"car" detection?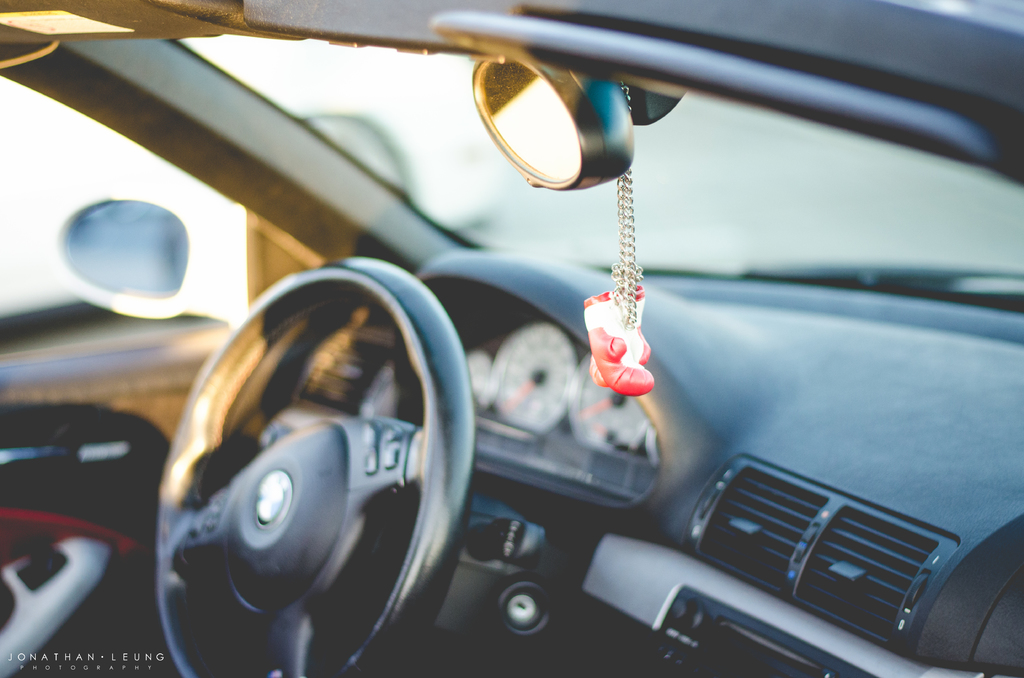
<bbox>0, 0, 1023, 677</bbox>
